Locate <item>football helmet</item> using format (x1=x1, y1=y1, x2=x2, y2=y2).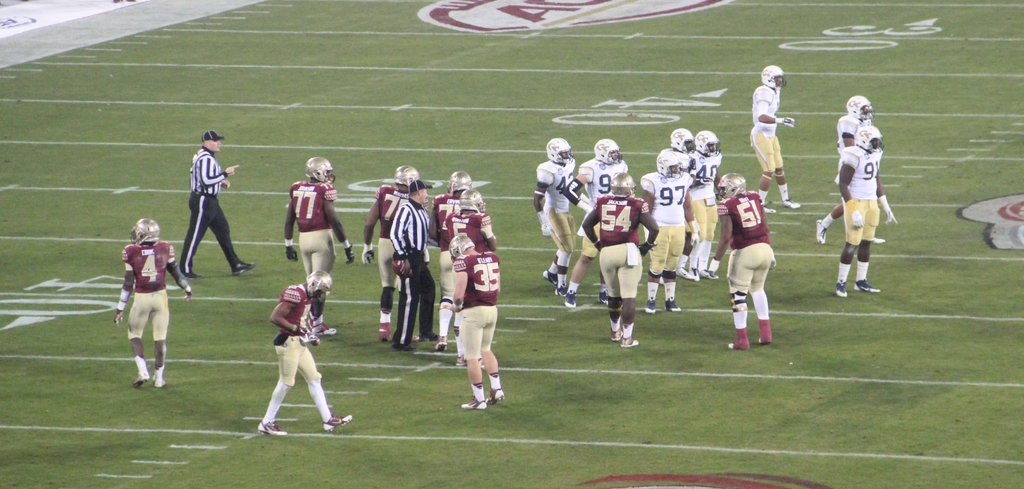
(x1=607, y1=166, x2=639, y2=195).
